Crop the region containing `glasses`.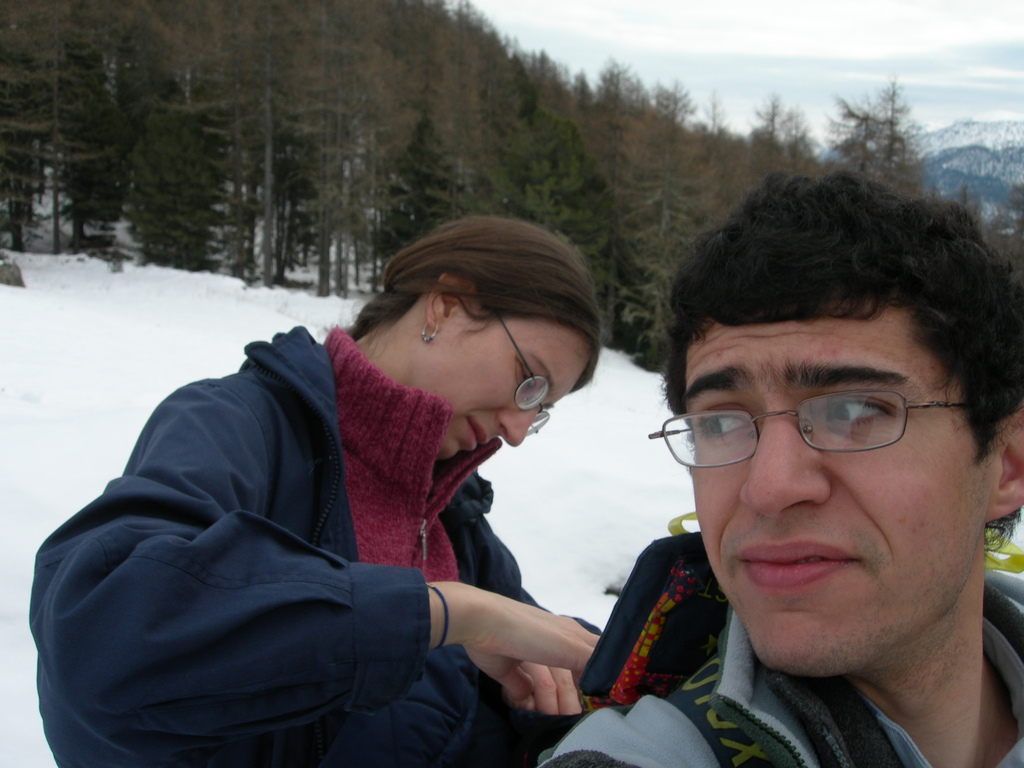
Crop region: {"left": 489, "top": 303, "right": 552, "bottom": 436}.
